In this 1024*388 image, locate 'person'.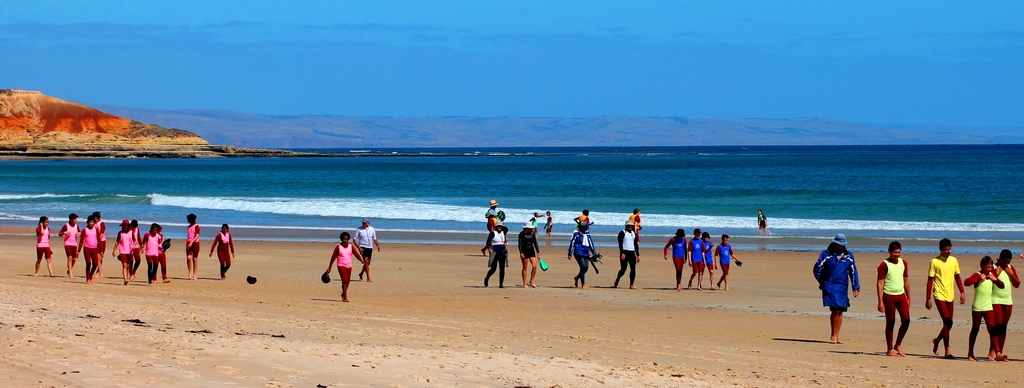
Bounding box: left=811, top=233, right=860, bottom=342.
